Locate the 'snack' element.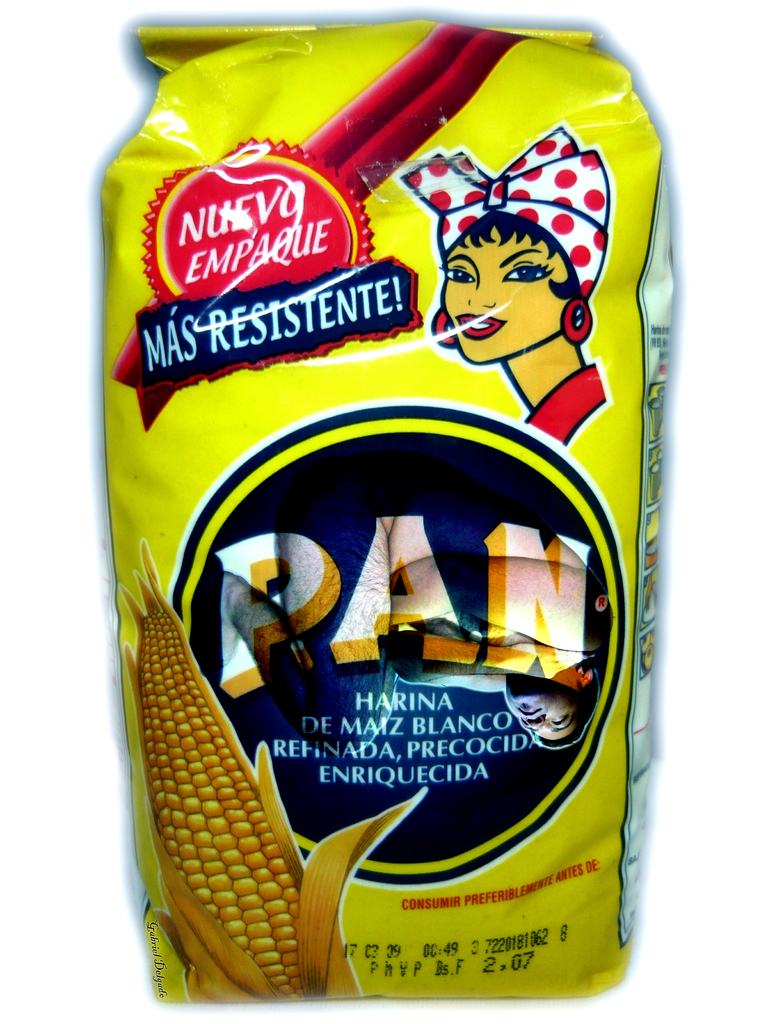
Element bbox: {"x1": 142, "y1": 532, "x2": 427, "y2": 1008}.
